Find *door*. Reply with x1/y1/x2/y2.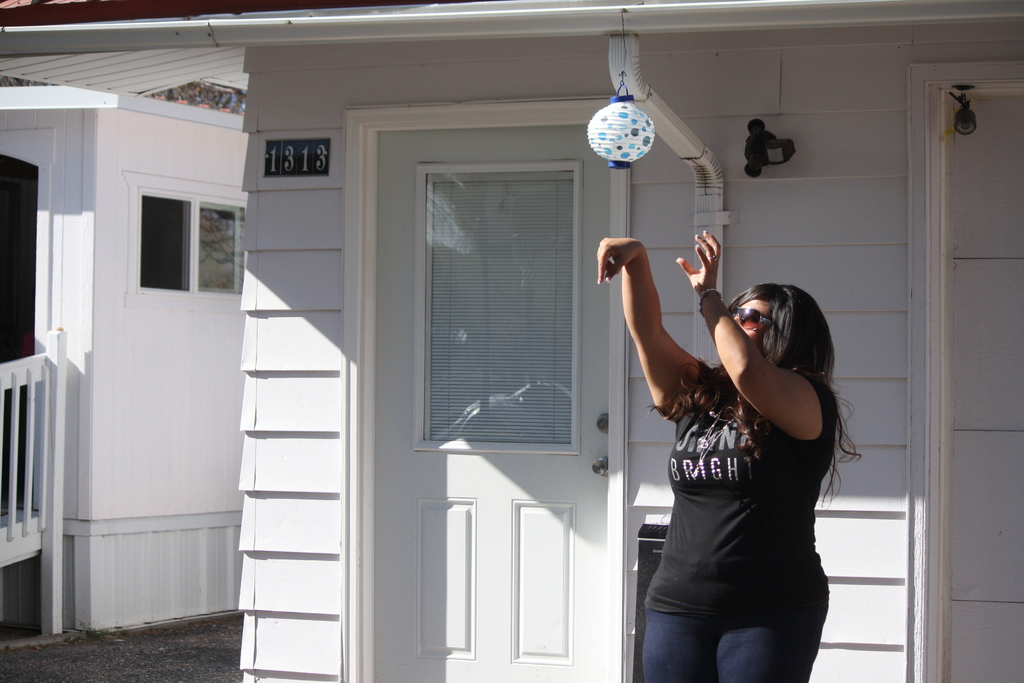
374/135/610/682.
